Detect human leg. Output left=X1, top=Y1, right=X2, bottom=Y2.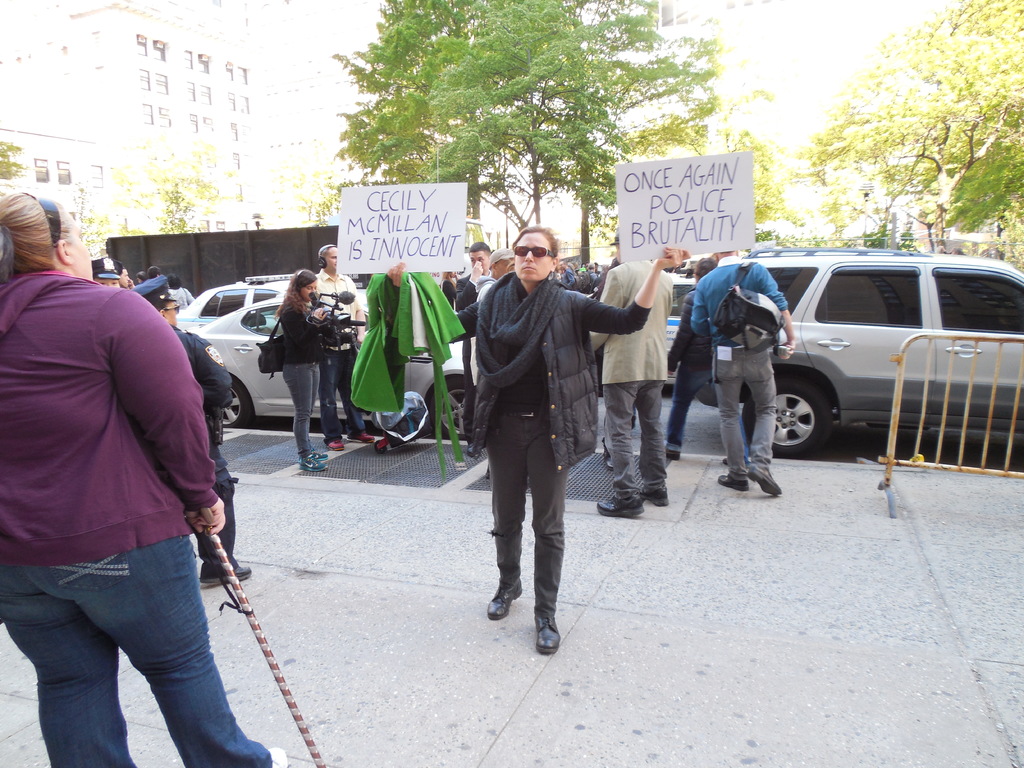
left=80, top=536, right=278, bottom=767.
